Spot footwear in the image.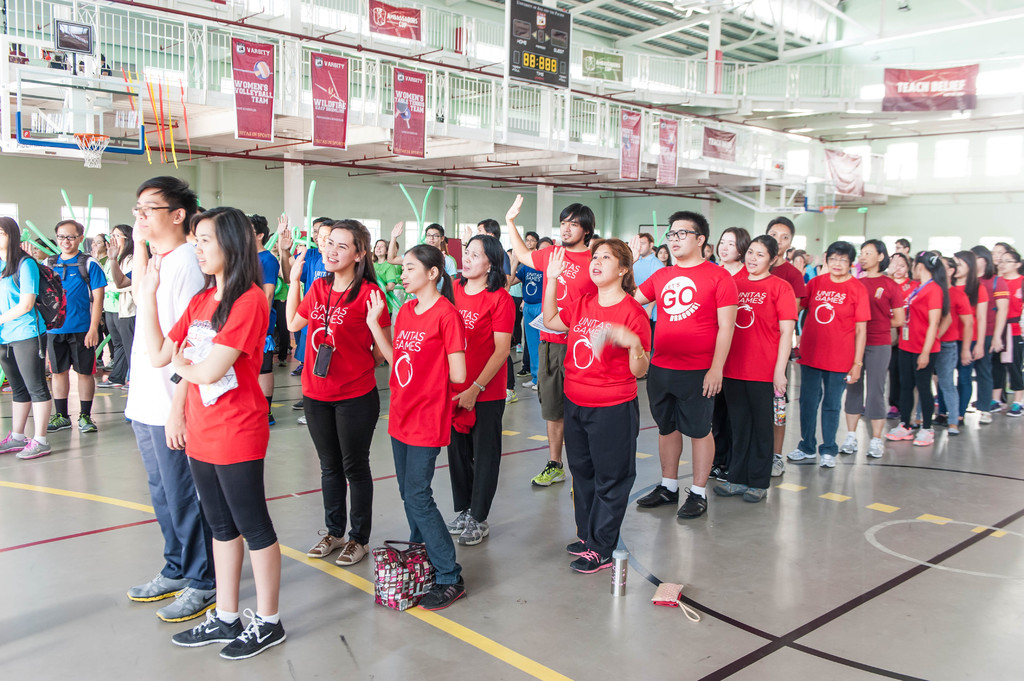
footwear found at box=[265, 414, 275, 427].
